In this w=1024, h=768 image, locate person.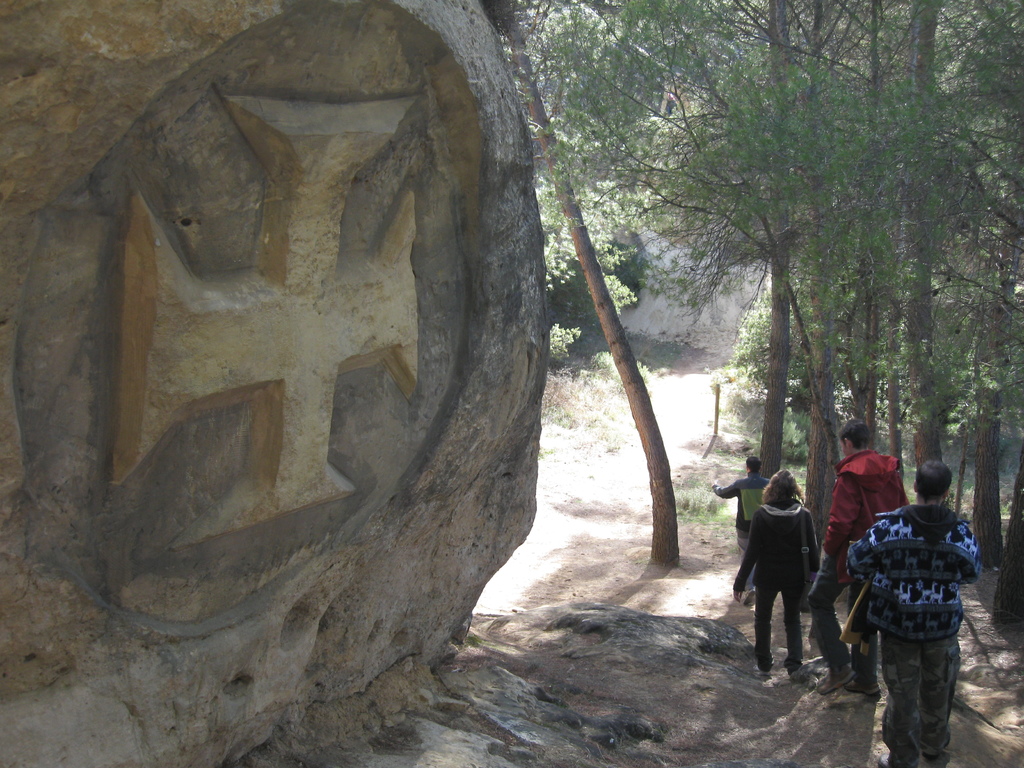
Bounding box: (left=707, top=455, right=769, bottom=594).
